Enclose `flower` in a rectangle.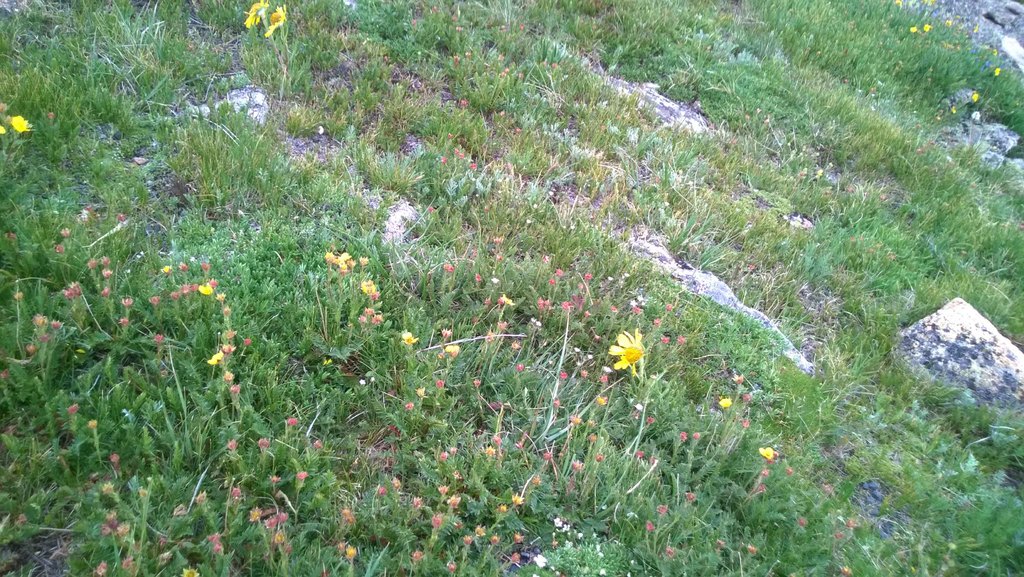
(left=445, top=340, right=460, bottom=355).
